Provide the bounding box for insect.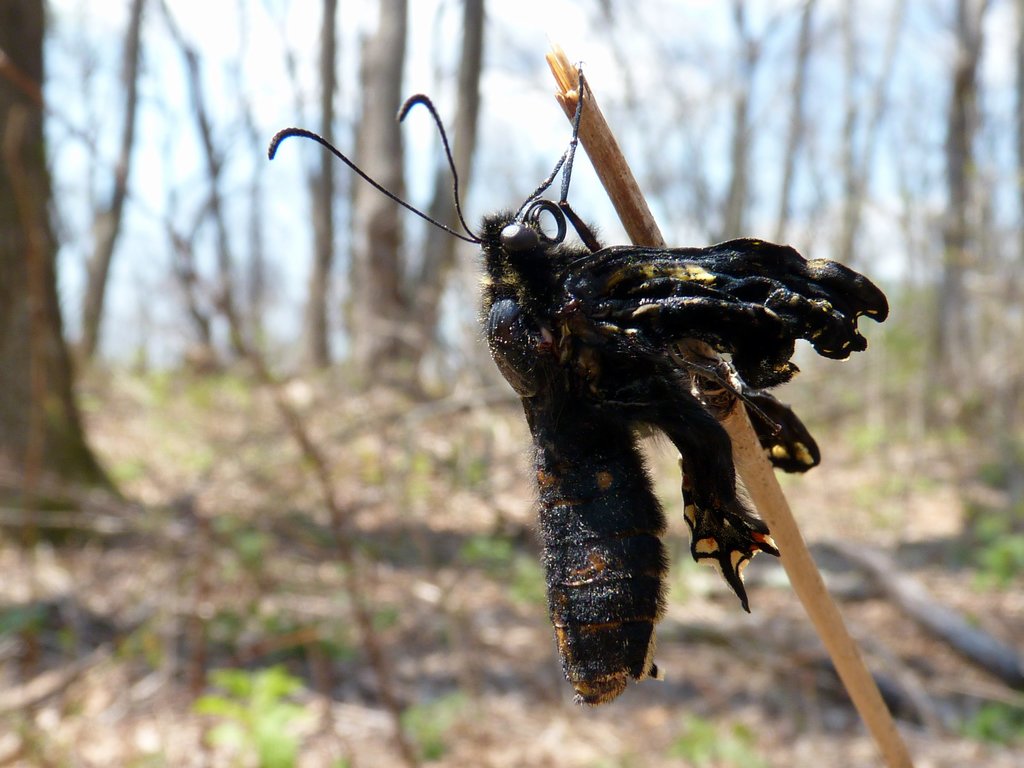
(264, 92, 671, 709).
